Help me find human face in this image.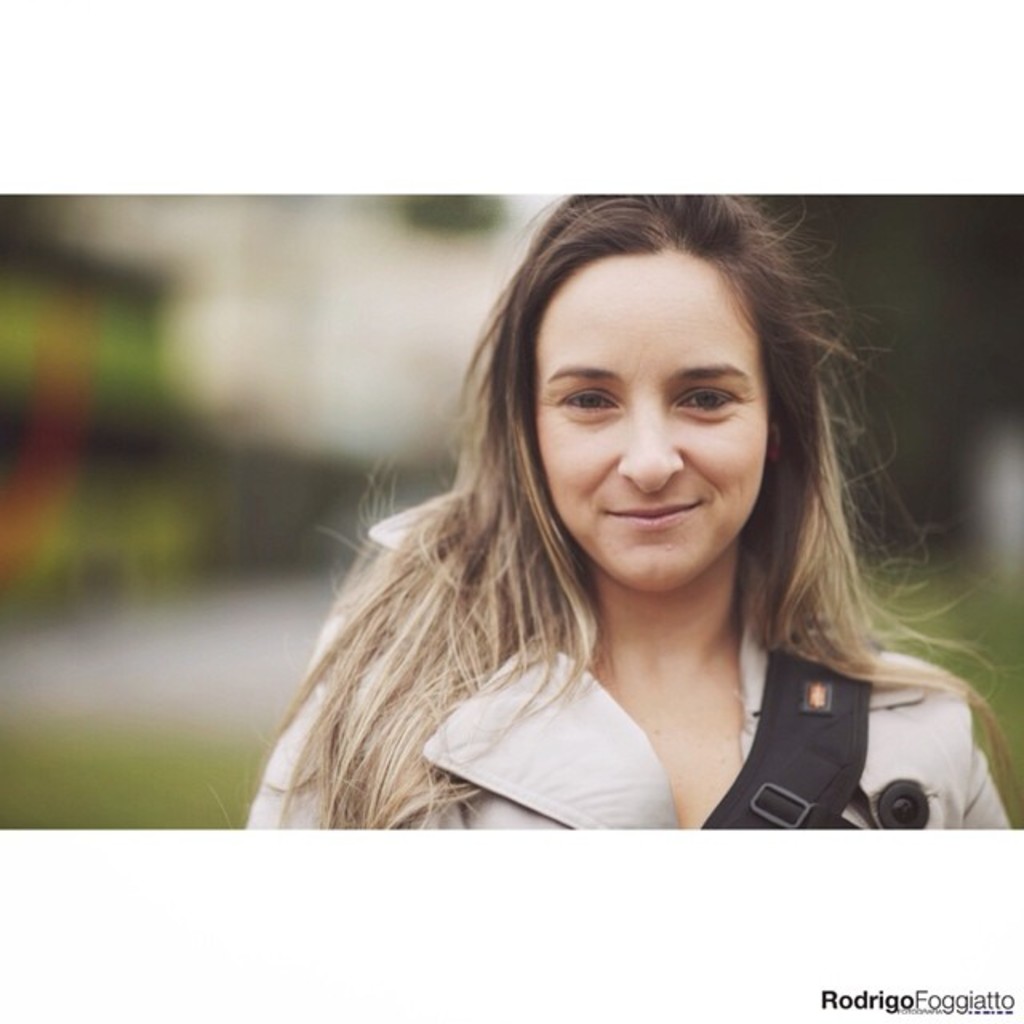
Found it: 533:250:766:584.
